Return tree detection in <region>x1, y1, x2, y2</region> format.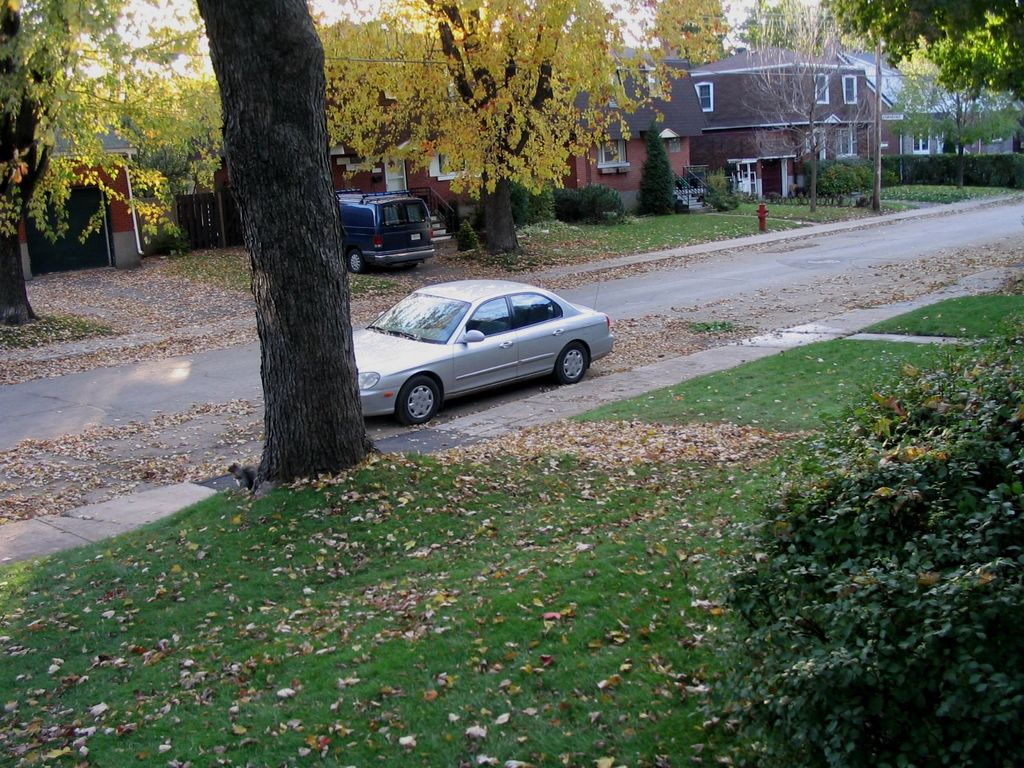
<region>633, 124, 682, 214</region>.
